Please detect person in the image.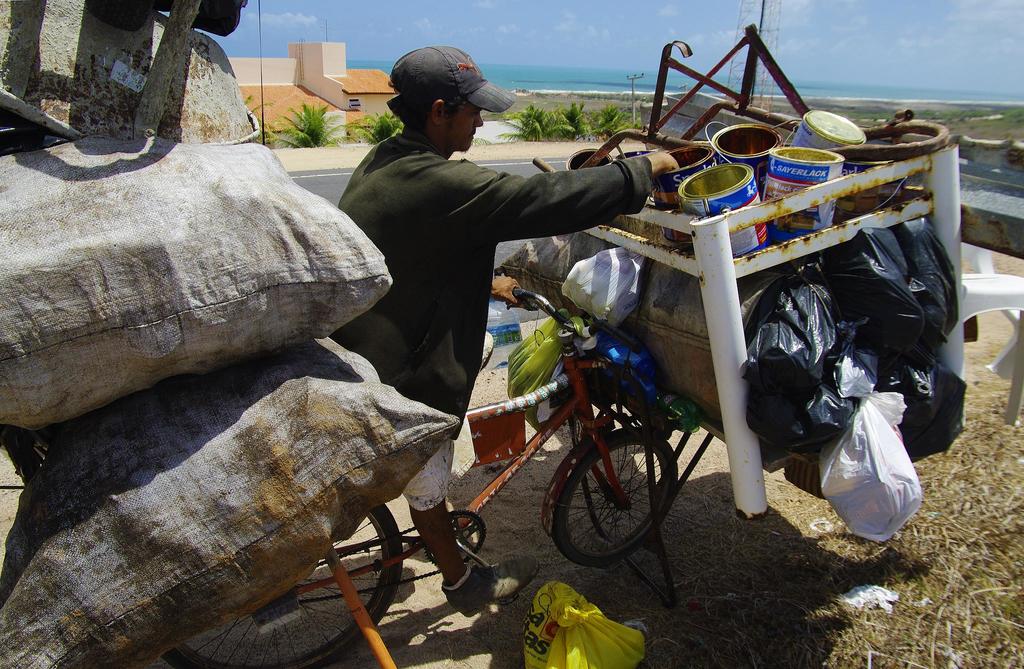
Rect(346, 33, 721, 578).
